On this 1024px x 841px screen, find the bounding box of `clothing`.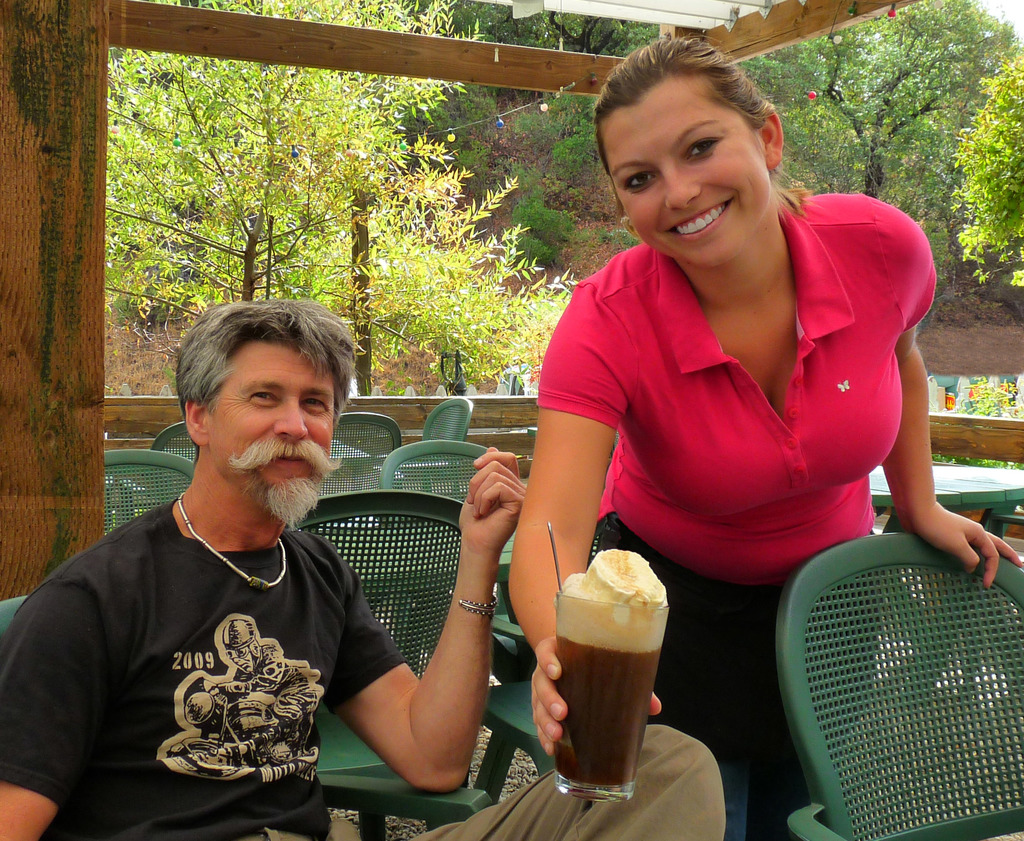
Bounding box: box=[529, 194, 936, 595].
